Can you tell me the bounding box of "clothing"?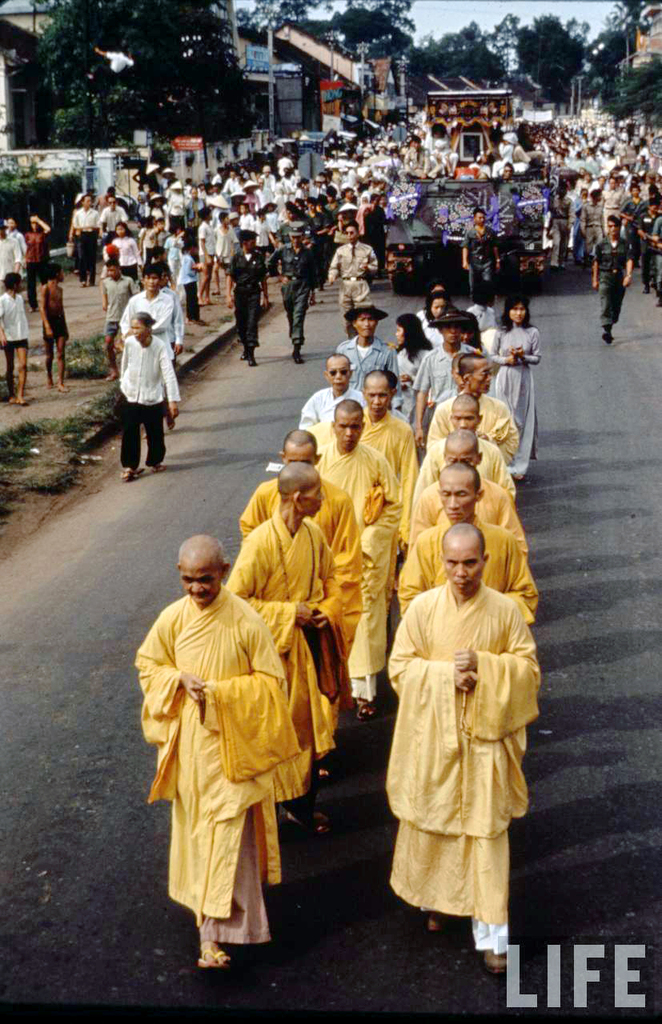
[x1=362, y1=410, x2=418, y2=506].
